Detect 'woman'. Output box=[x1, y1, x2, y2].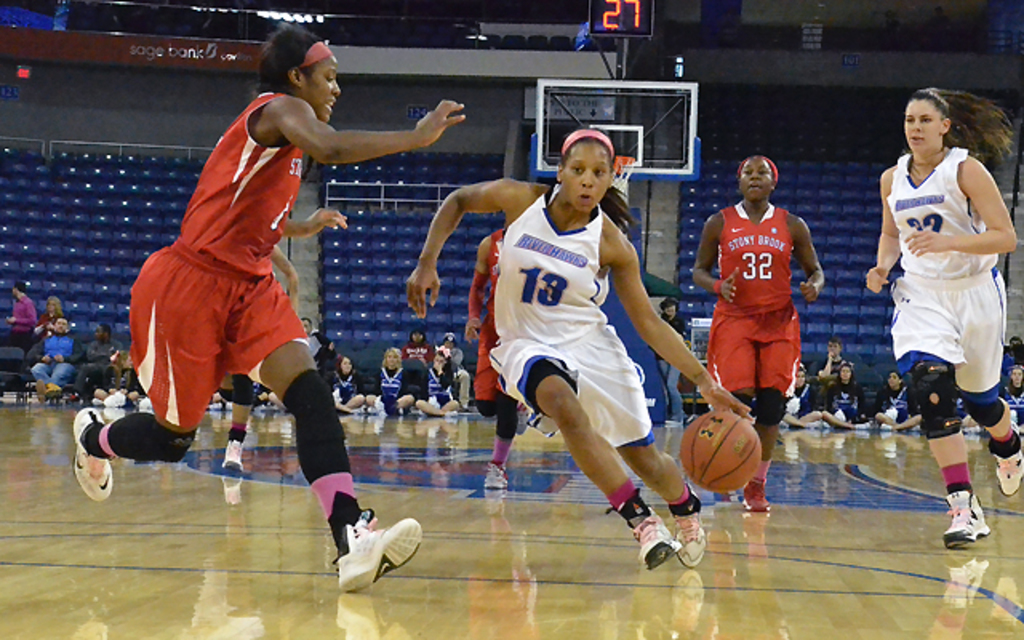
box=[34, 296, 70, 331].
